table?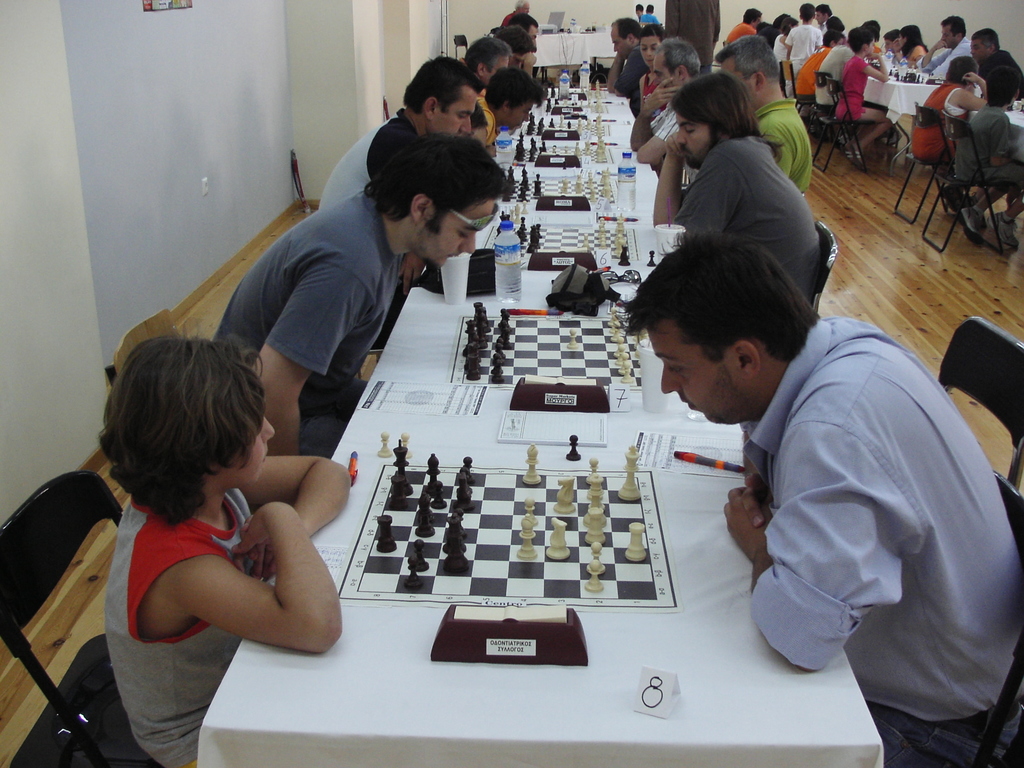
pyautogui.locateOnScreen(198, 266, 878, 766)
